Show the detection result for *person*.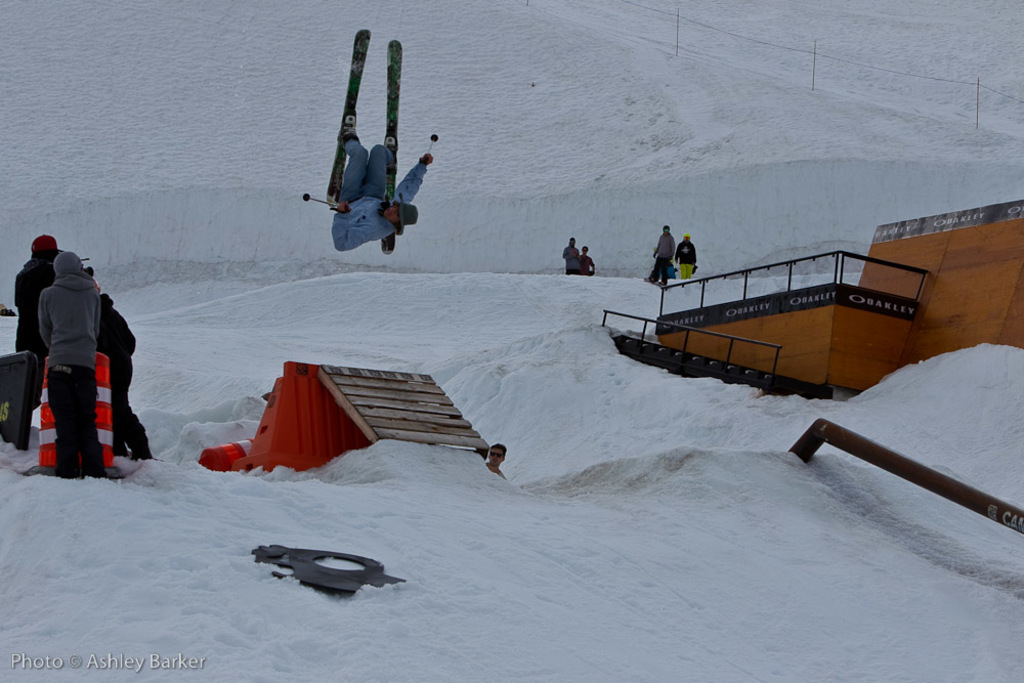
<box>675,238,695,278</box>.
